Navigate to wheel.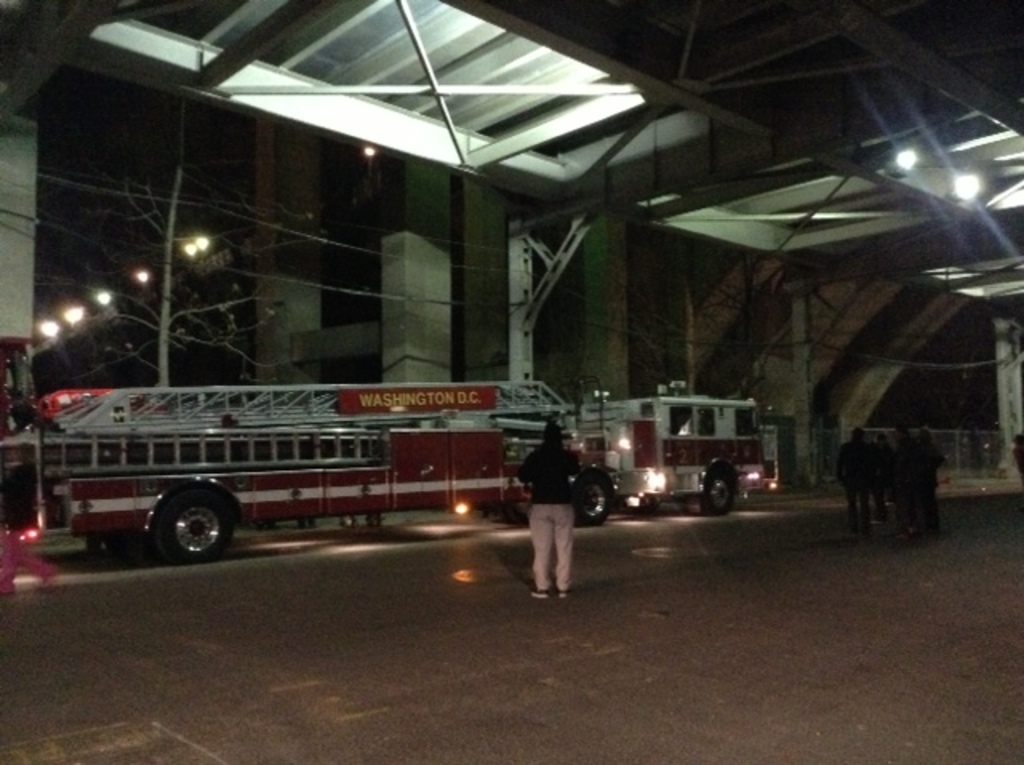
Navigation target: bbox=[123, 480, 237, 567].
